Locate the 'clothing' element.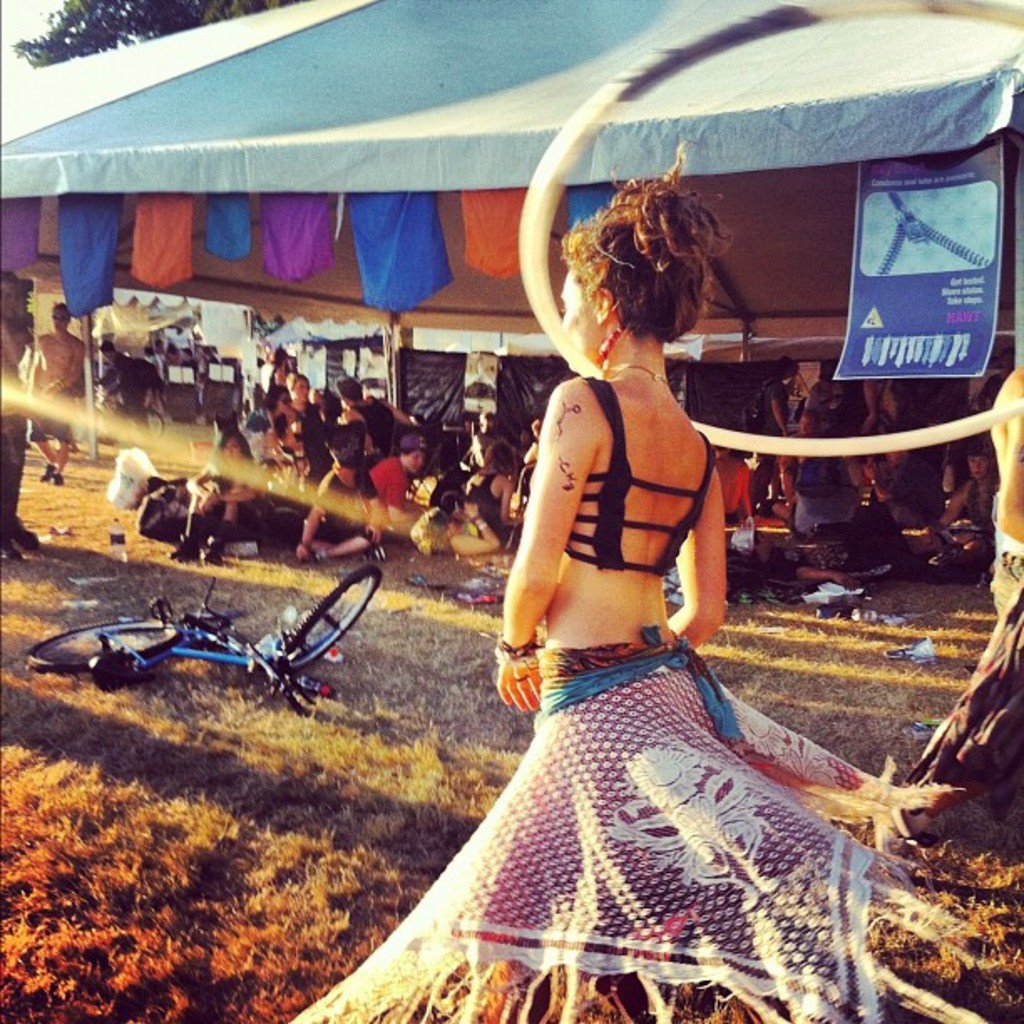
Element bbox: <region>288, 371, 955, 1022</region>.
